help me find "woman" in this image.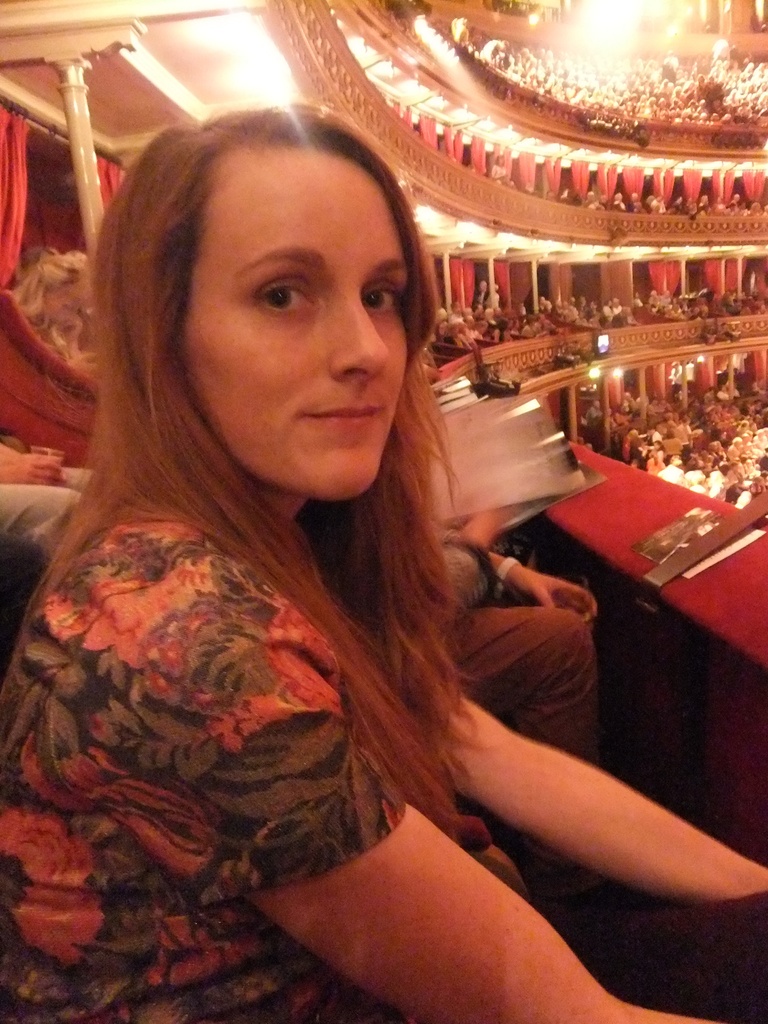
Found it: box=[13, 87, 623, 1015].
